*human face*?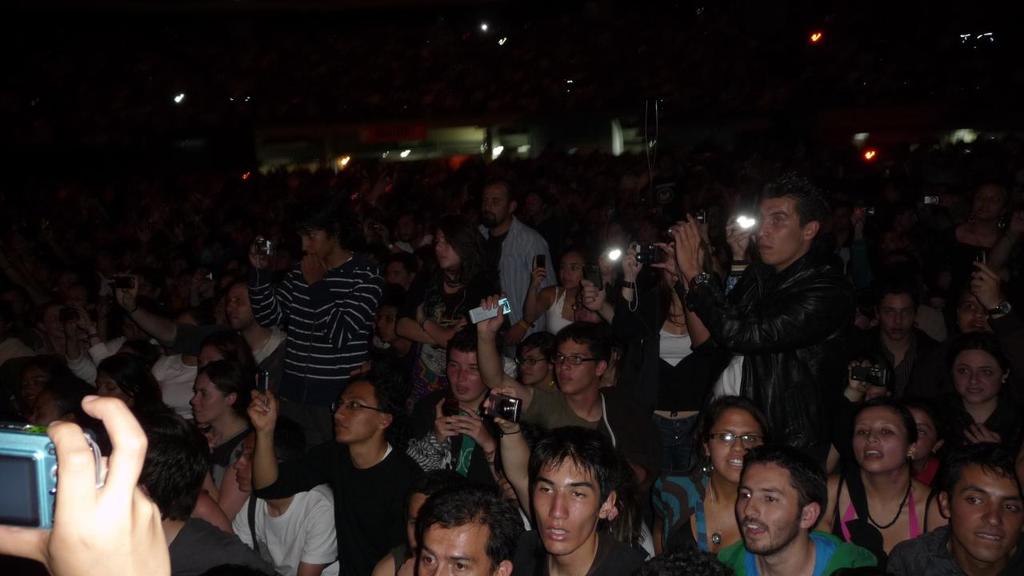
bbox(419, 519, 490, 575)
